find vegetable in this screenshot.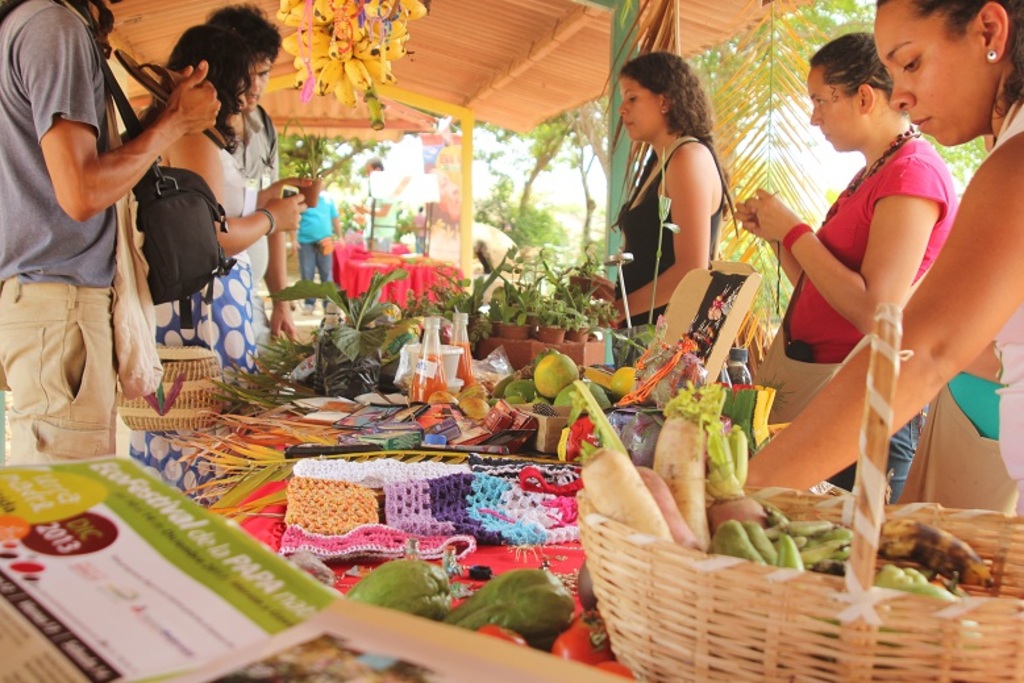
The bounding box for vegetable is 463 579 590 657.
